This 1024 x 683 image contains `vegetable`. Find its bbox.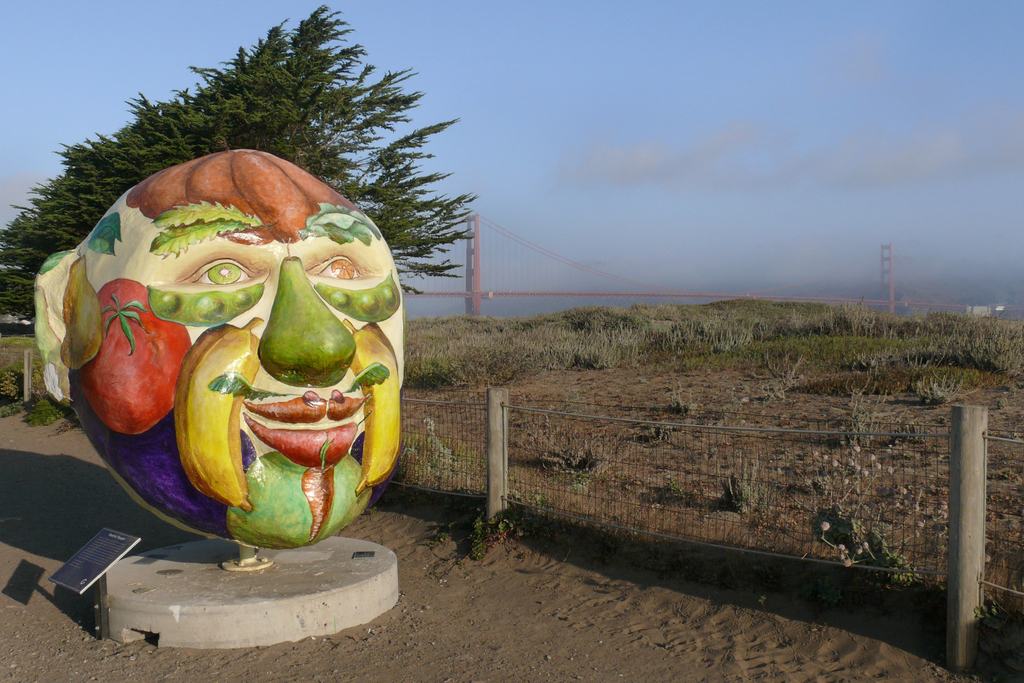
(x1=244, y1=415, x2=365, y2=472).
